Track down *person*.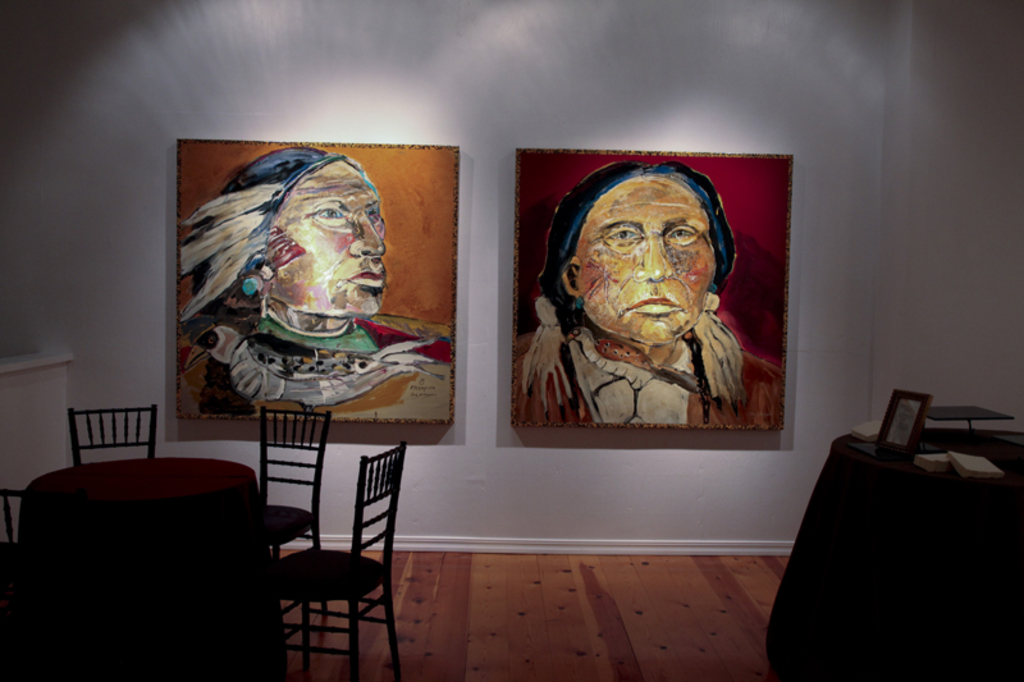
Tracked to (left=170, top=146, right=453, bottom=426).
